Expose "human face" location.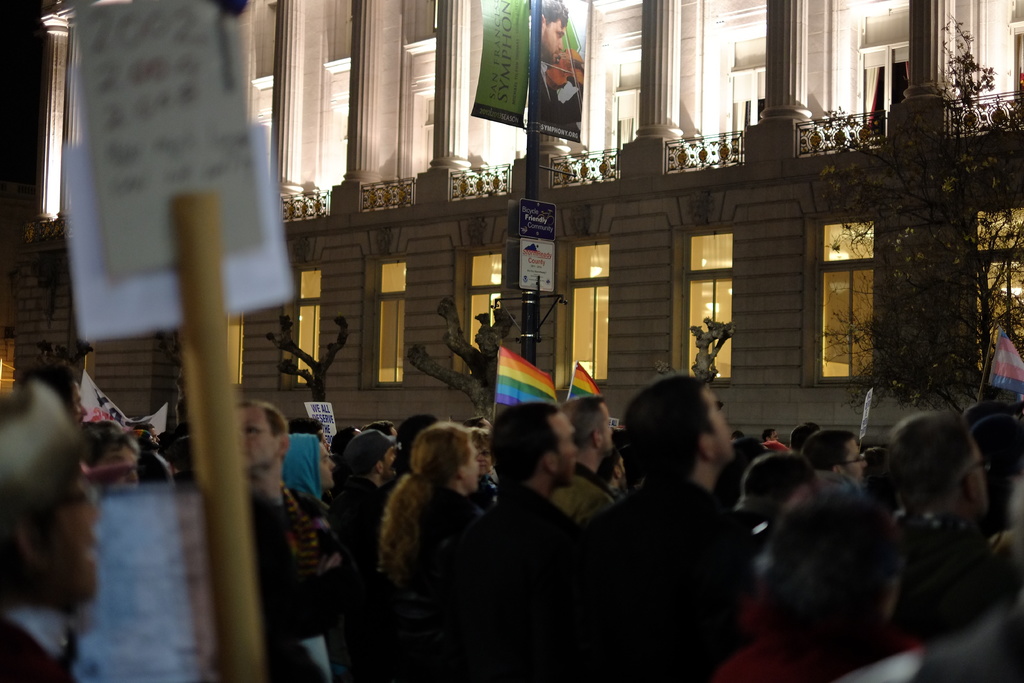
Exposed at 228, 403, 280, 477.
